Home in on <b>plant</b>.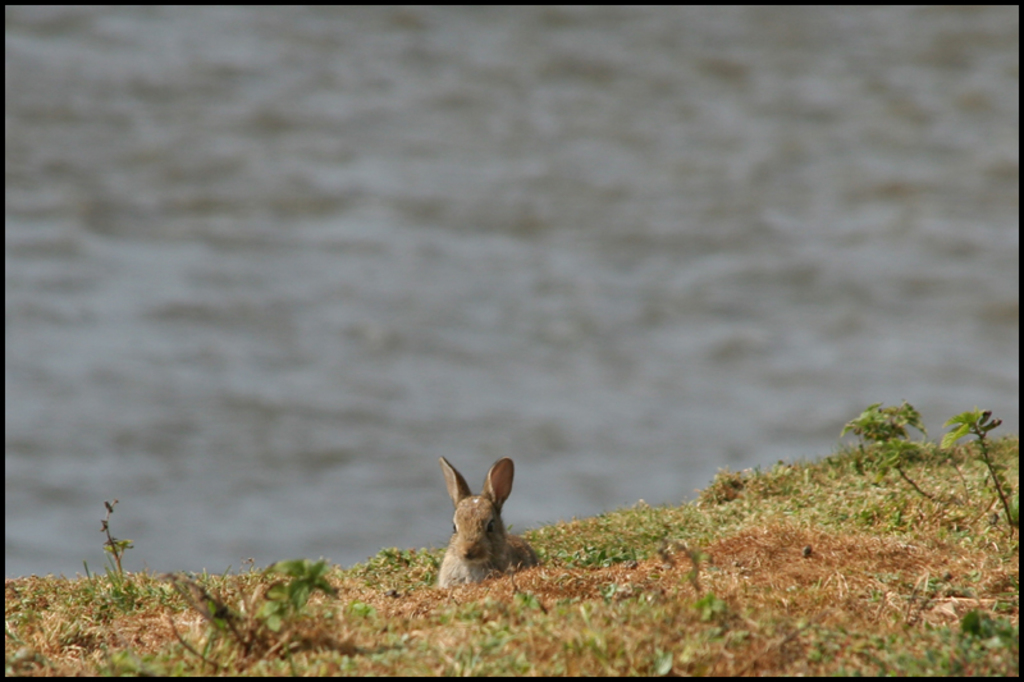
Homed in at [159,550,351,679].
